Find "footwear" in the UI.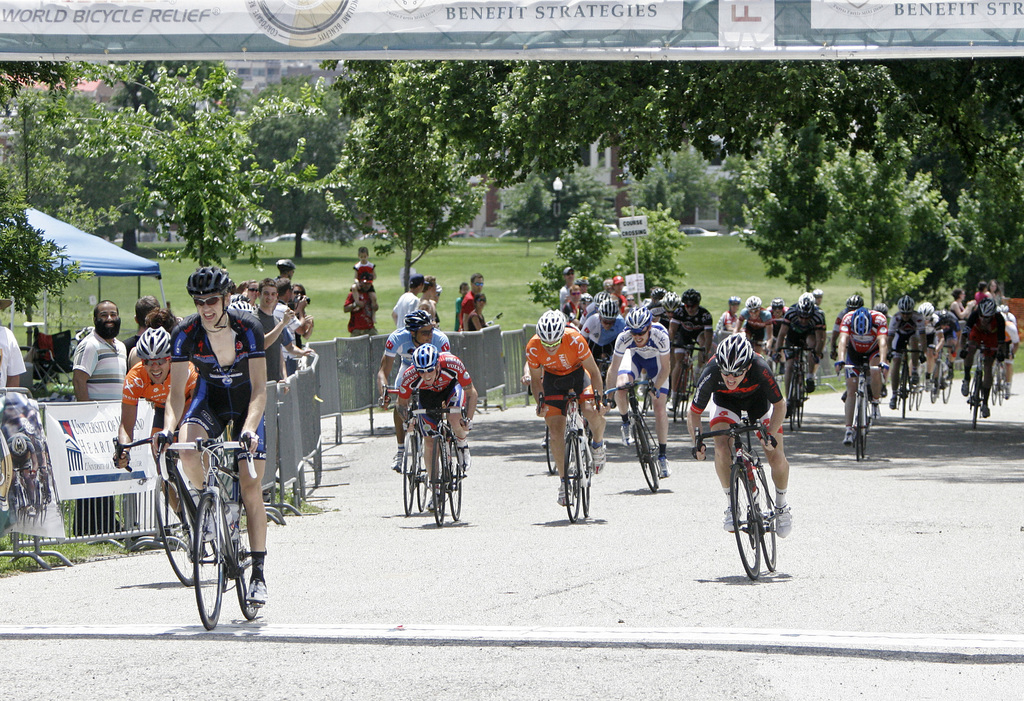
UI element at l=842, t=434, r=849, b=449.
